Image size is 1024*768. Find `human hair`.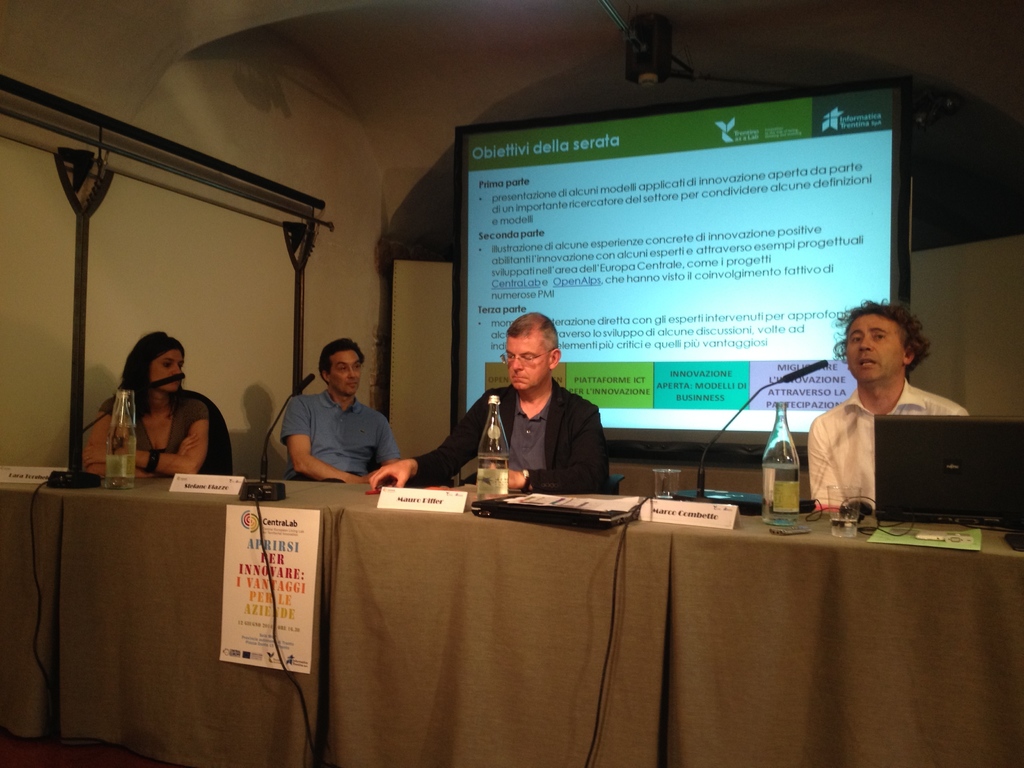
<box>507,310,559,365</box>.
